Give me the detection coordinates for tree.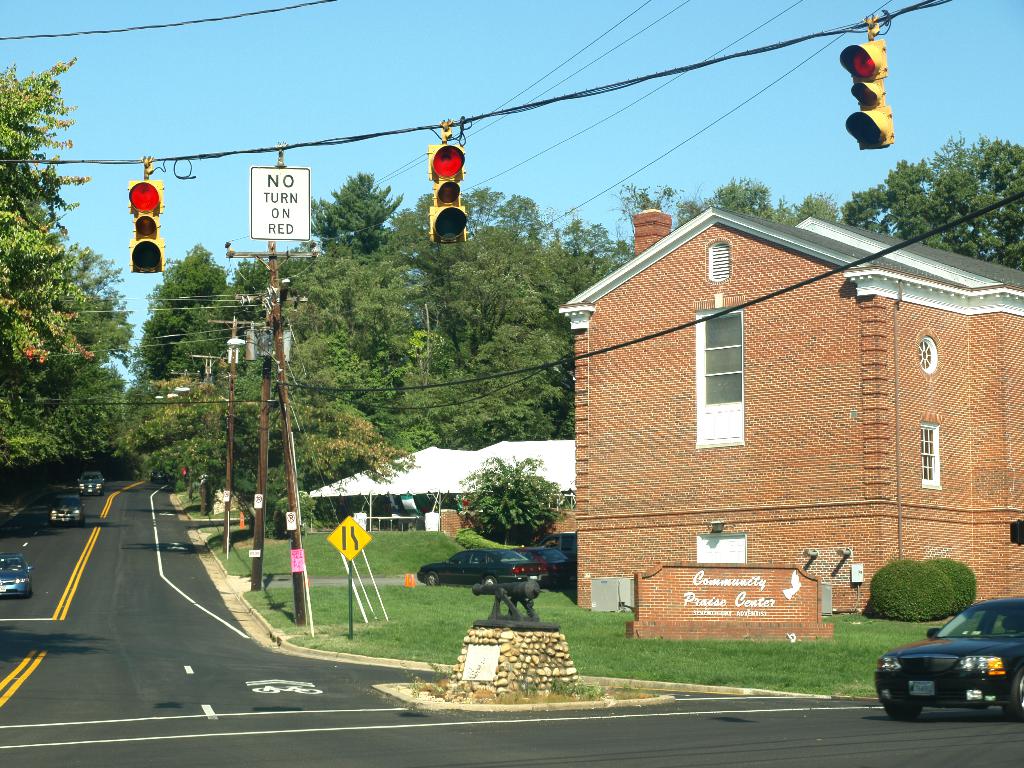
676/175/836/240.
